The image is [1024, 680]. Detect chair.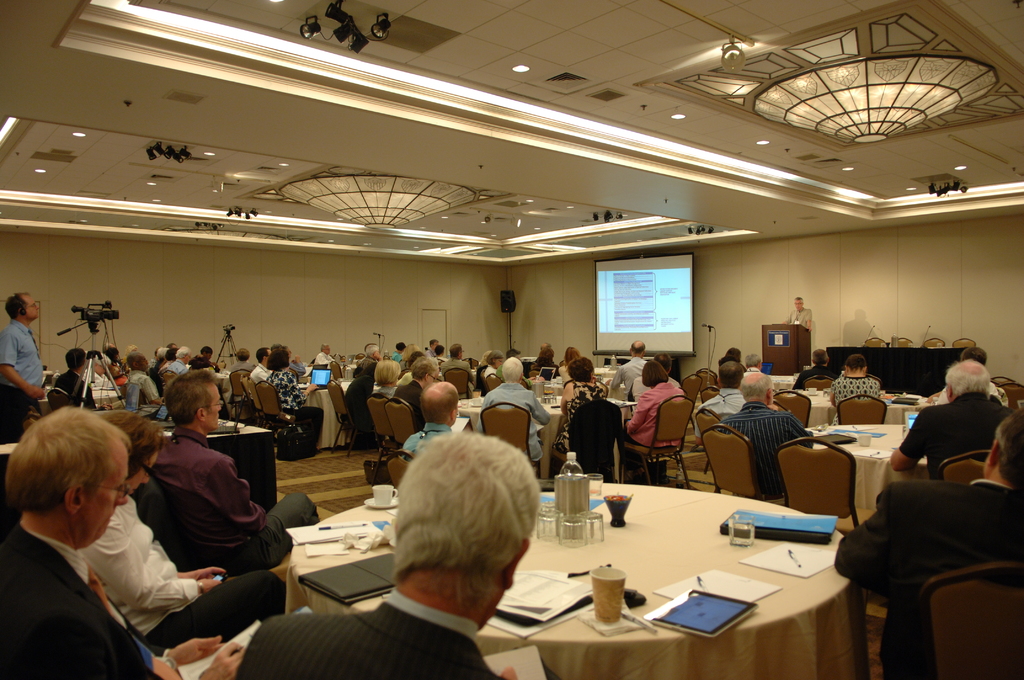
Detection: rect(834, 394, 886, 429).
